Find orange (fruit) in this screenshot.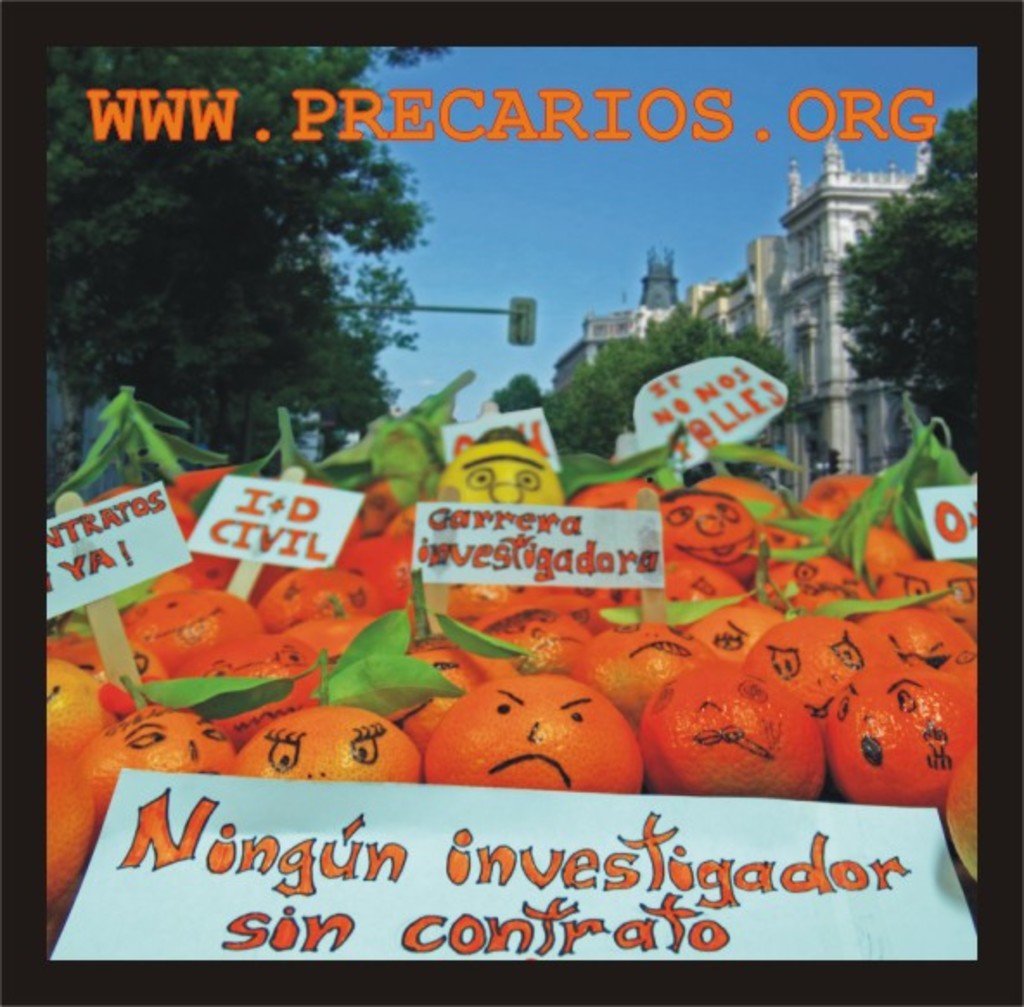
The bounding box for orange (fruit) is x1=662, y1=550, x2=758, y2=613.
